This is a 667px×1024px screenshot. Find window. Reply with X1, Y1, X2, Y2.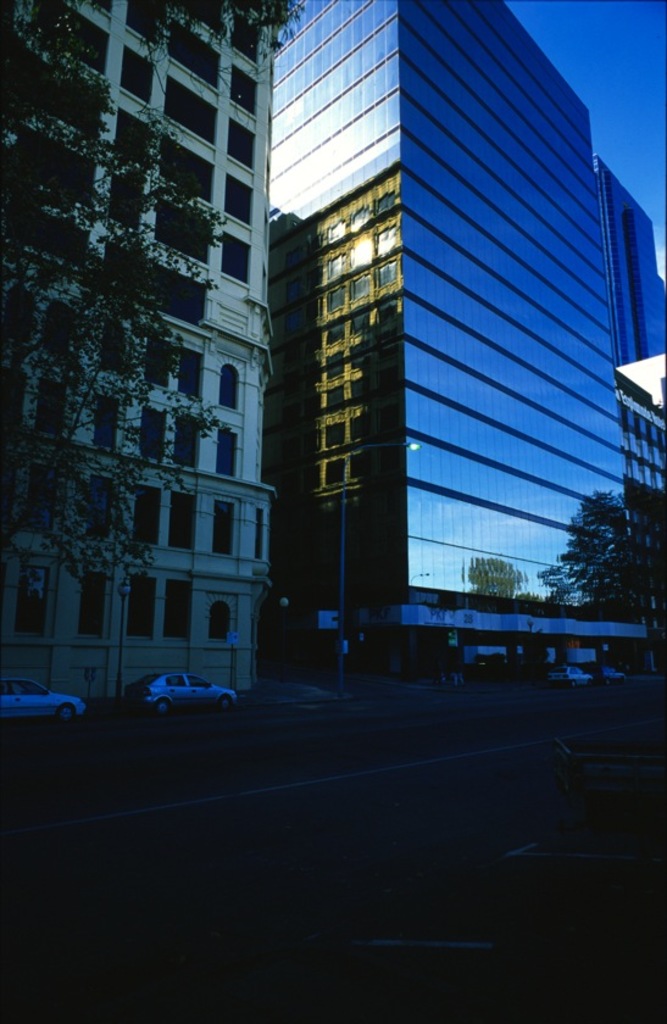
134, 575, 160, 641.
